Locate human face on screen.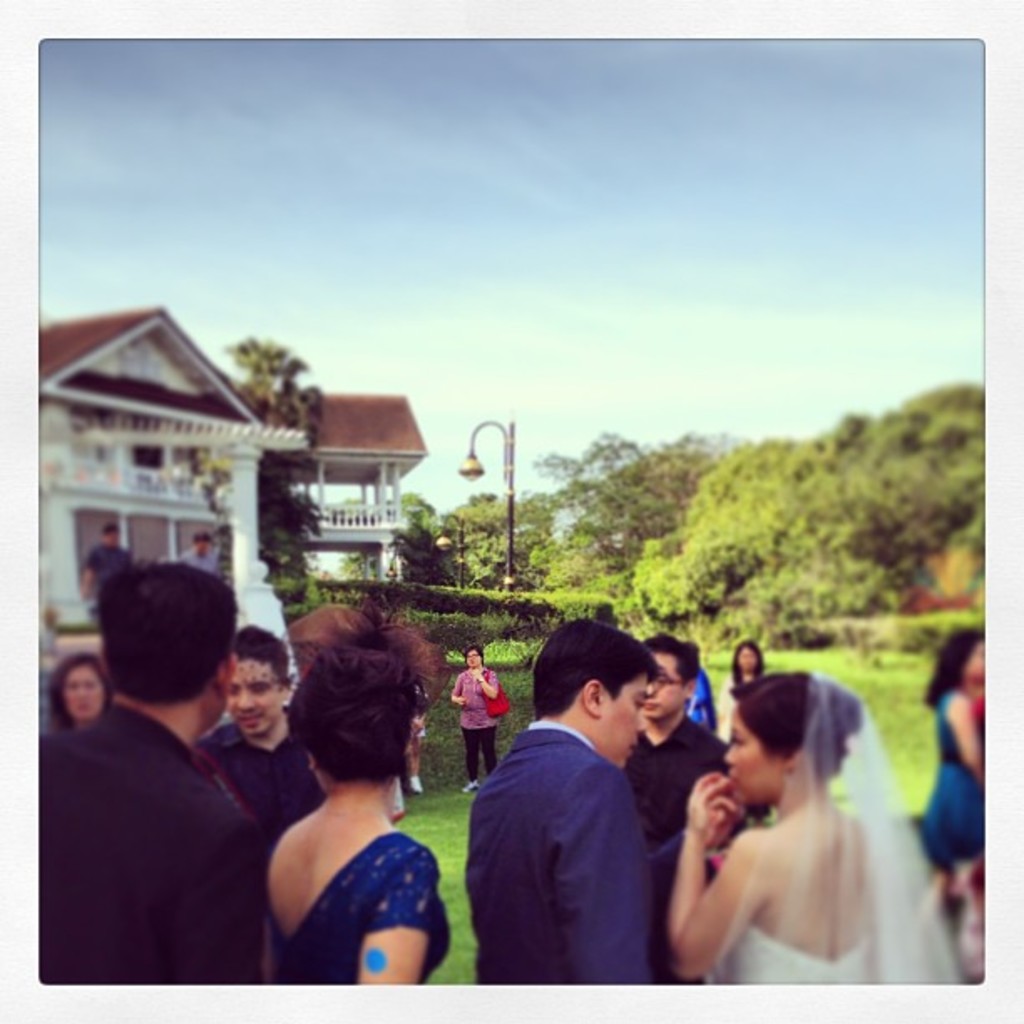
On screen at <box>639,651,688,719</box>.
